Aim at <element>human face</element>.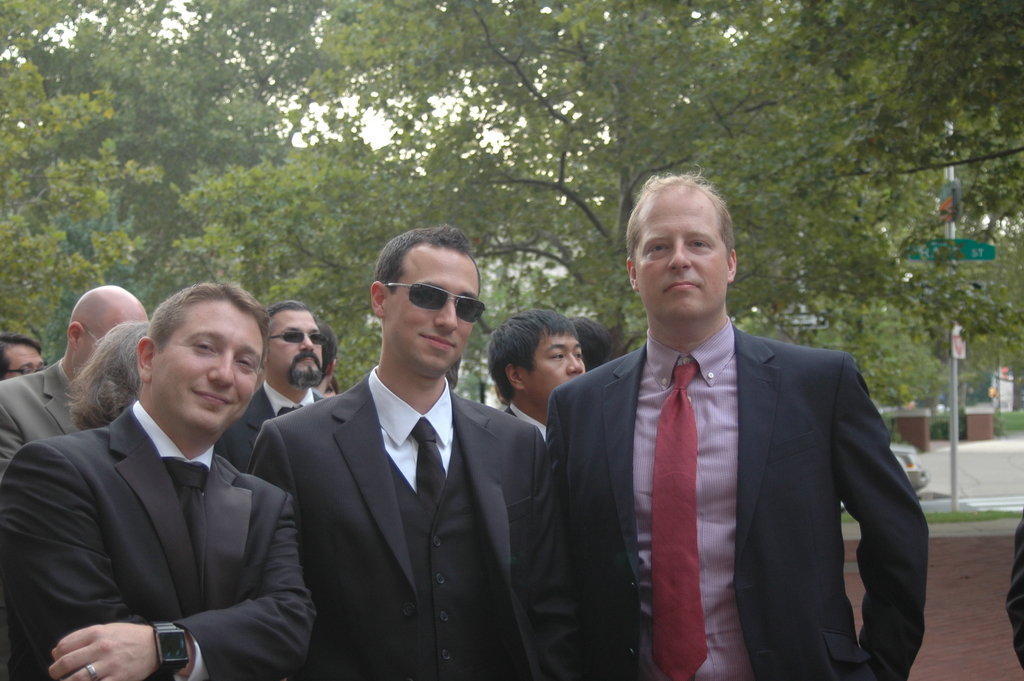
Aimed at select_region(527, 332, 586, 401).
